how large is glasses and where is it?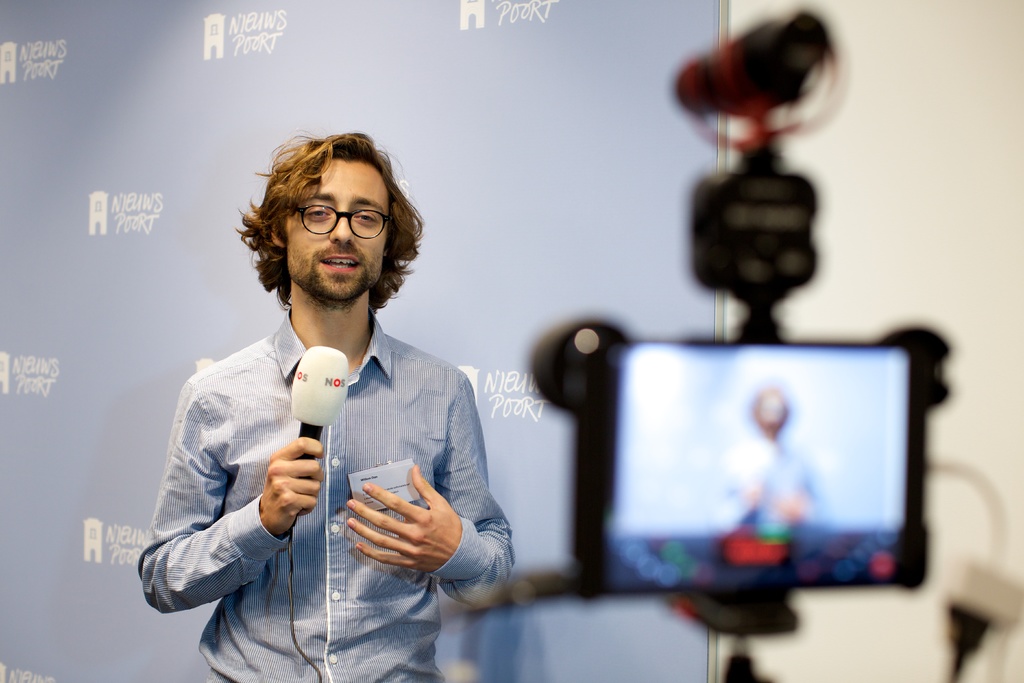
Bounding box: crop(266, 199, 401, 243).
